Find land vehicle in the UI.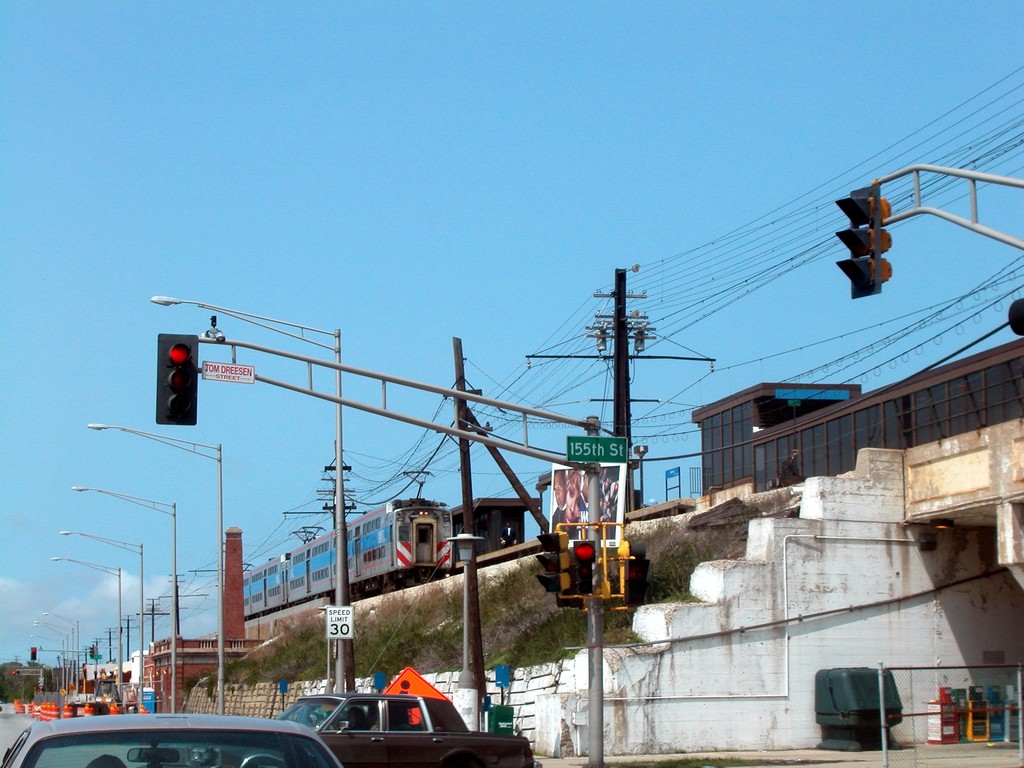
UI element at crop(255, 682, 497, 758).
